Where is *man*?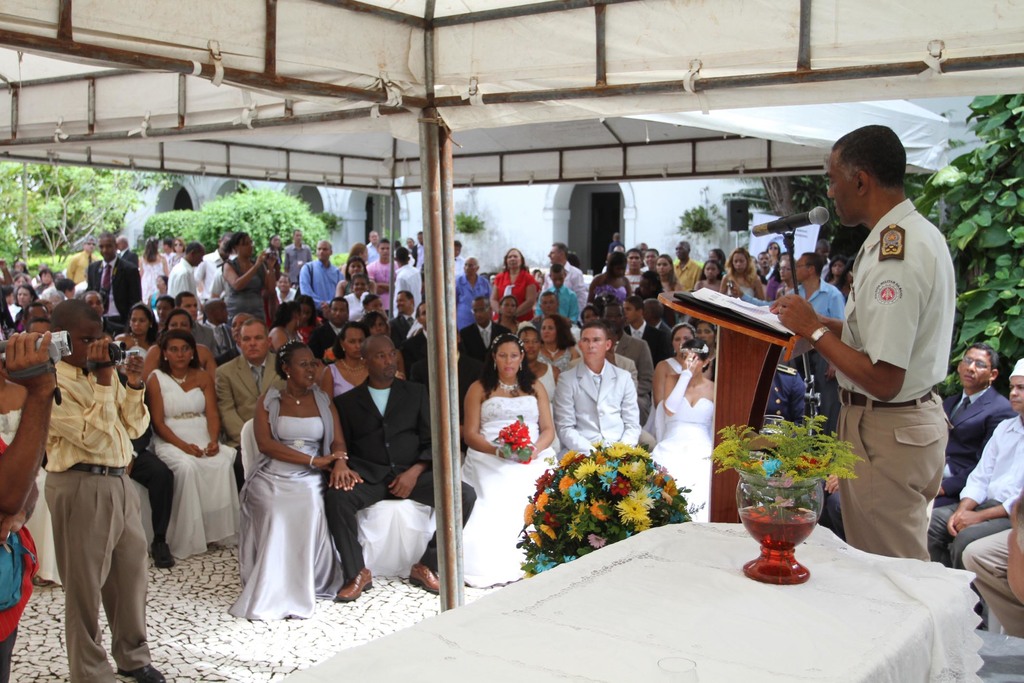
l=117, t=234, r=141, b=269.
